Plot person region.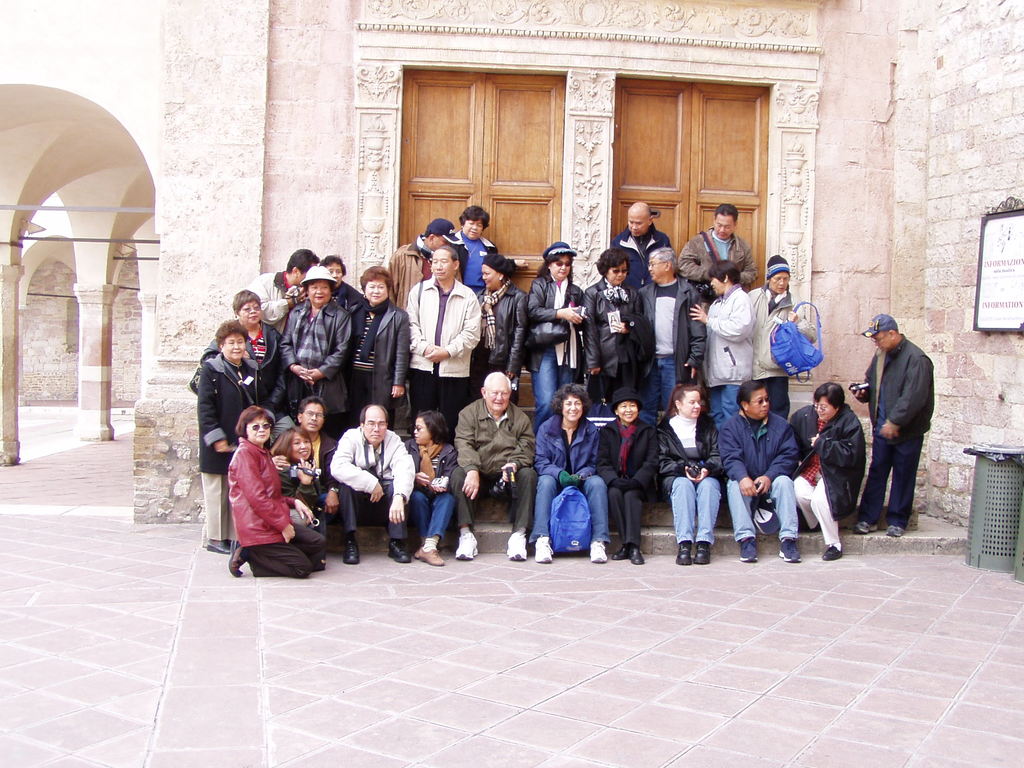
Plotted at x1=593 y1=387 x2=659 y2=554.
